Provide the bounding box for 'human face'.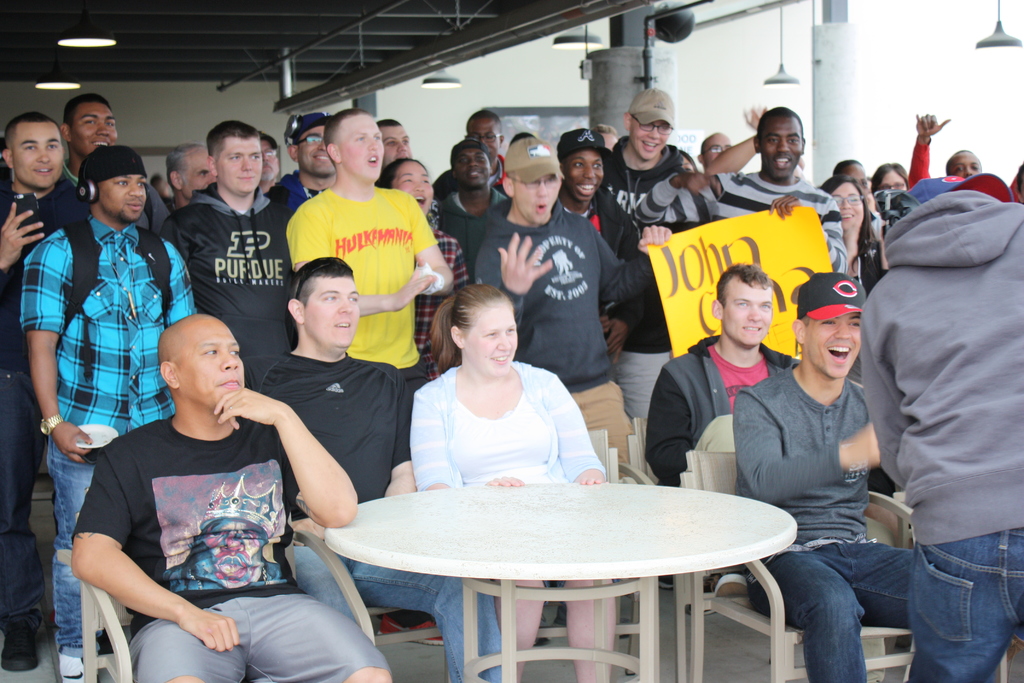
179/148/215/201.
